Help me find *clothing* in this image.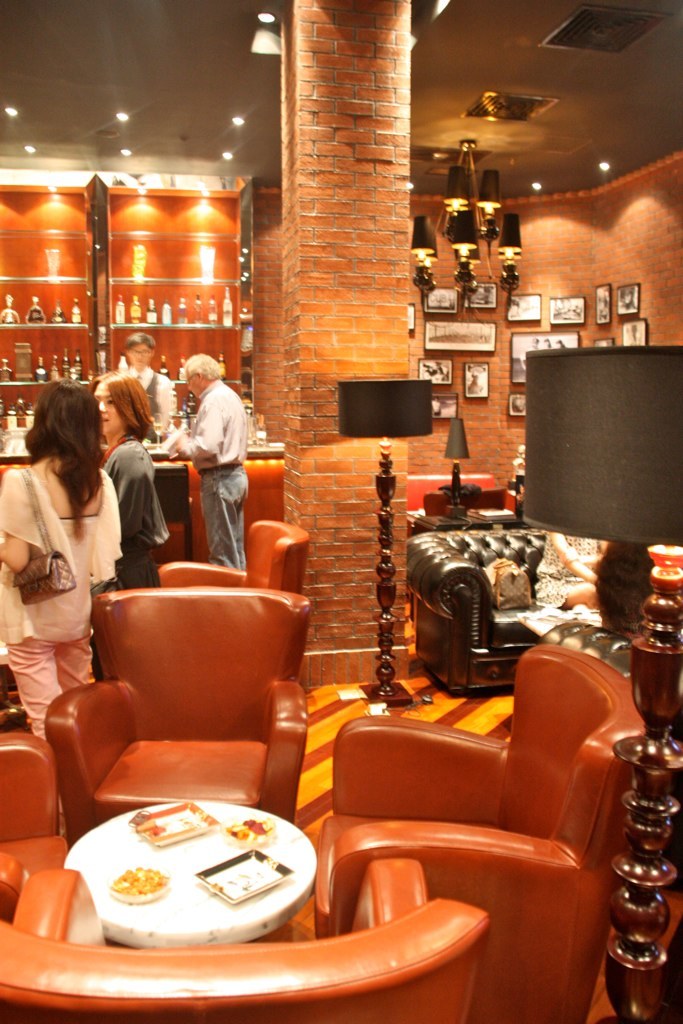
Found it: <region>177, 377, 255, 577</region>.
